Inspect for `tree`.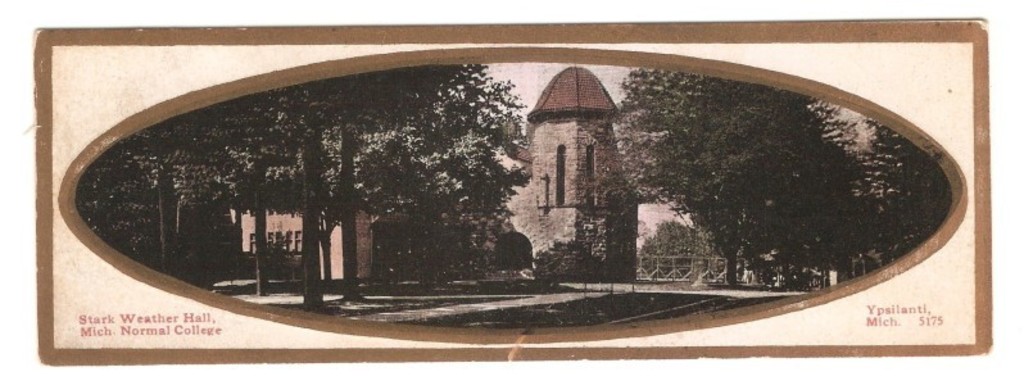
Inspection: <bbox>843, 108, 952, 276</bbox>.
